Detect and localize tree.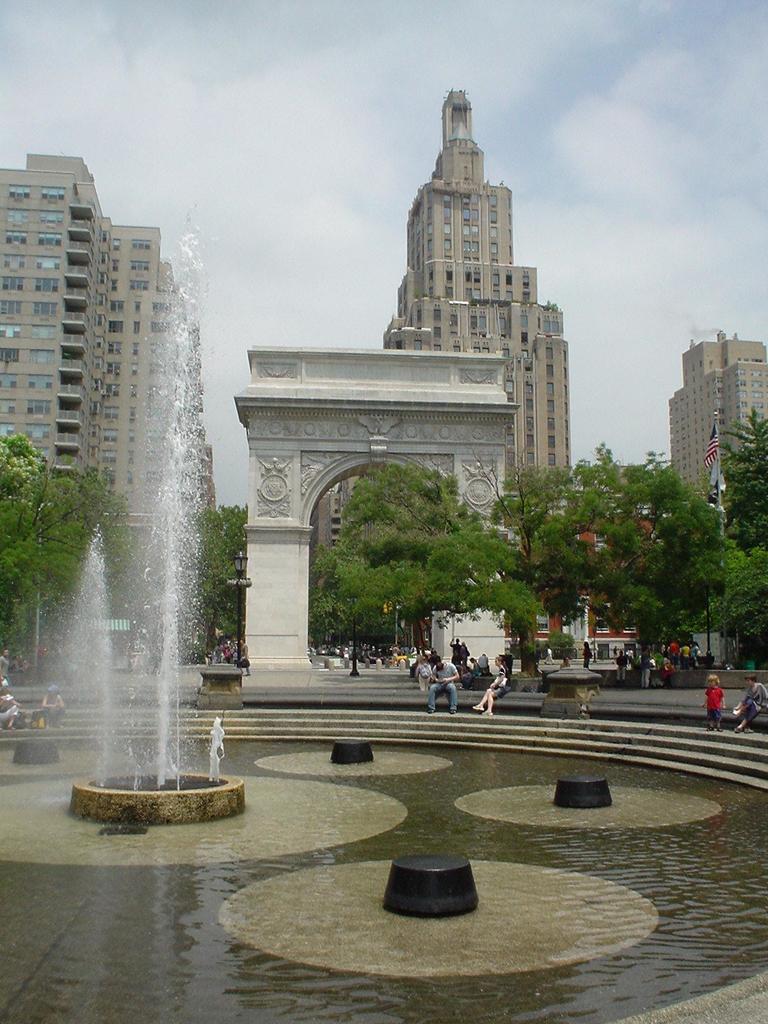
Localized at (0, 456, 75, 661).
